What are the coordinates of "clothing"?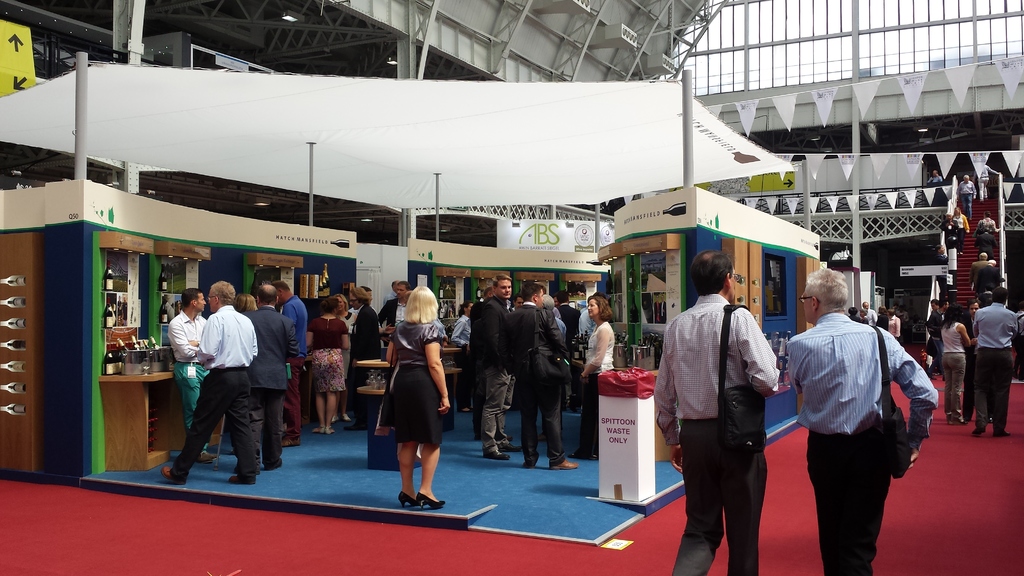
box(648, 289, 781, 575).
